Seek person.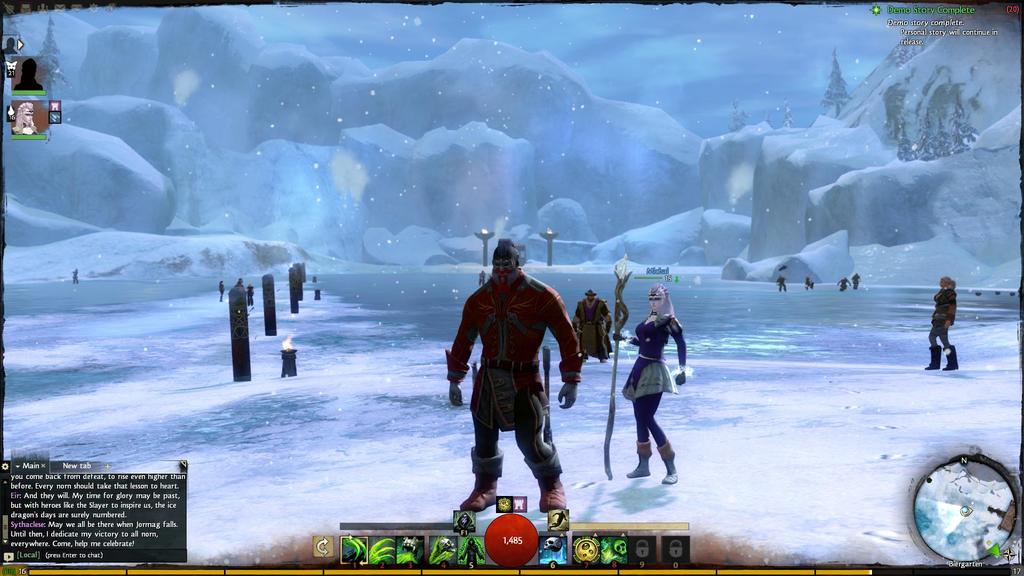
region(572, 286, 614, 364).
